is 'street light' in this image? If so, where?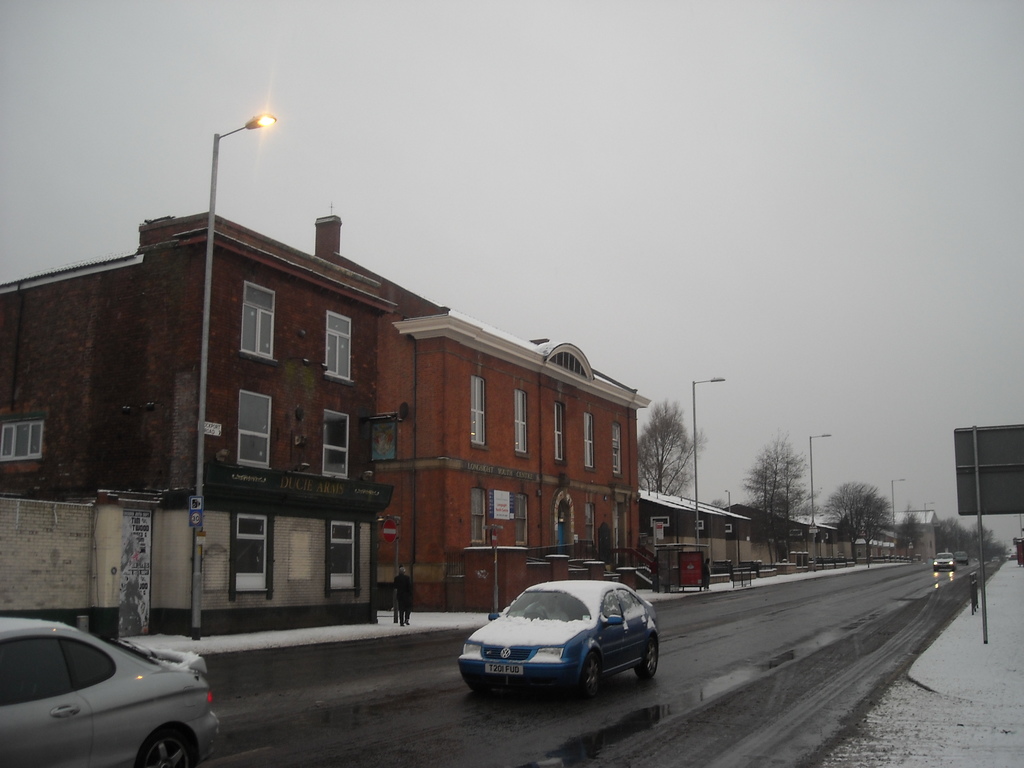
Yes, at (186,109,277,635).
